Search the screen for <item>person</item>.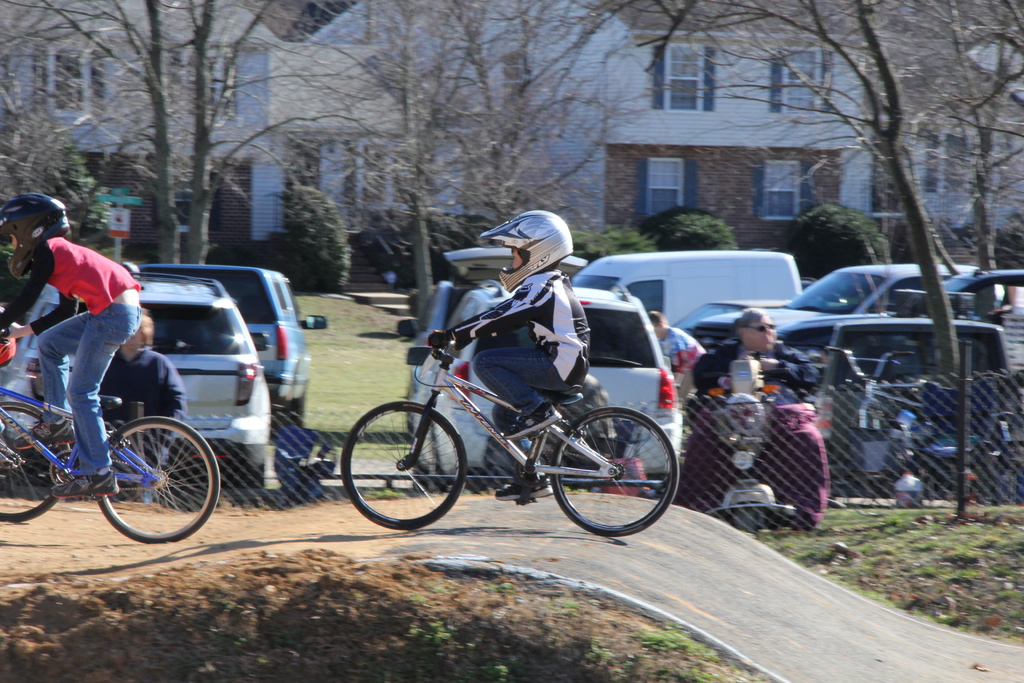
Found at (418,209,596,504).
